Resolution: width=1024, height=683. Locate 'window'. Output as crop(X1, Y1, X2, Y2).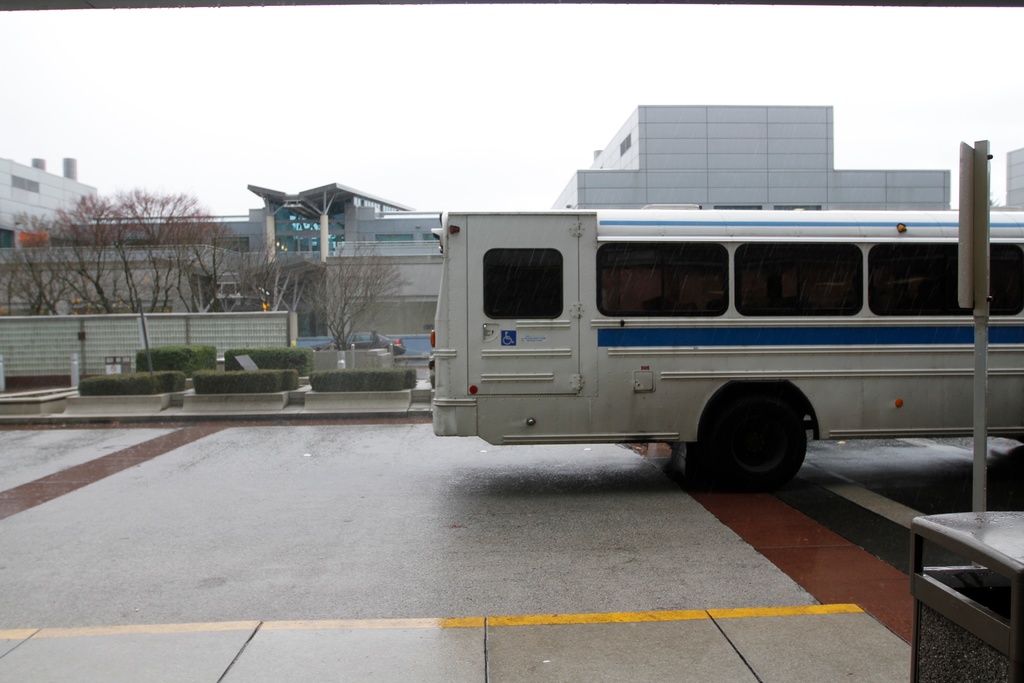
crop(421, 231, 447, 261).
